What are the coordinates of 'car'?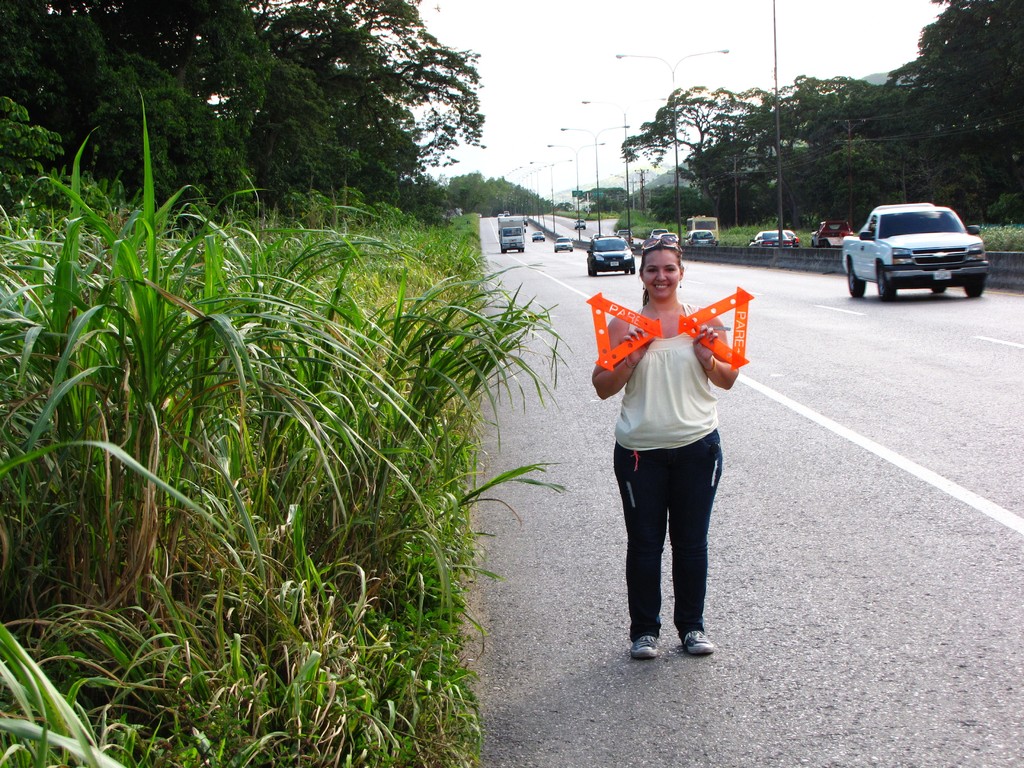
685 229 712 241.
